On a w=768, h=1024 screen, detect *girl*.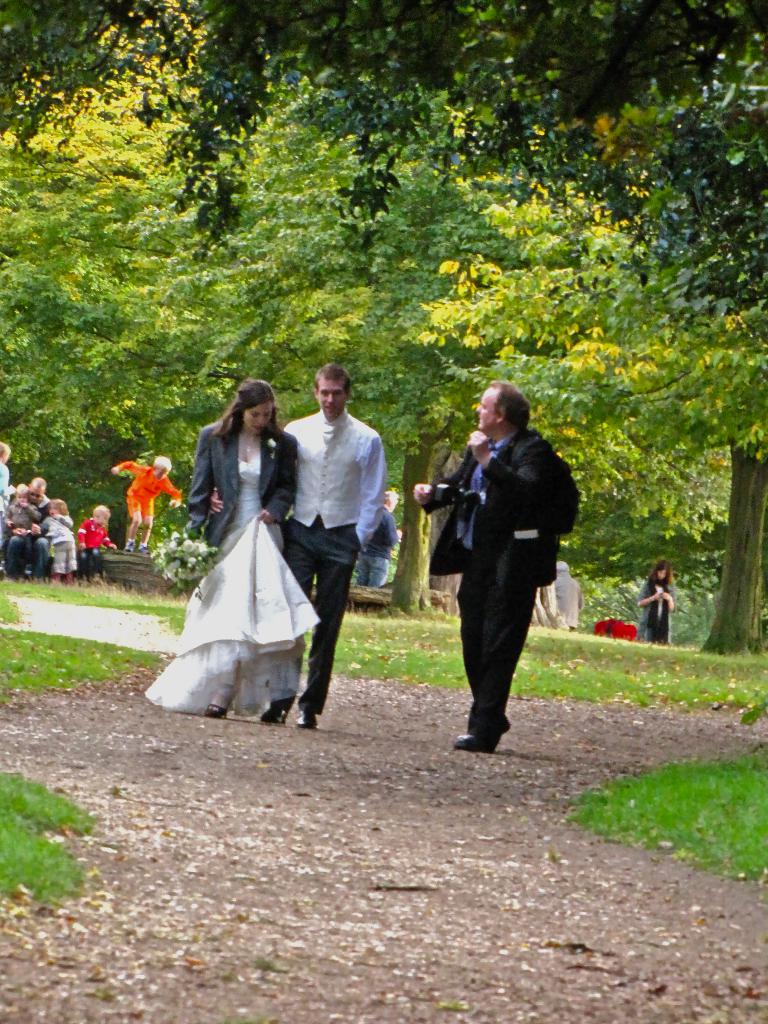
138,371,323,741.
